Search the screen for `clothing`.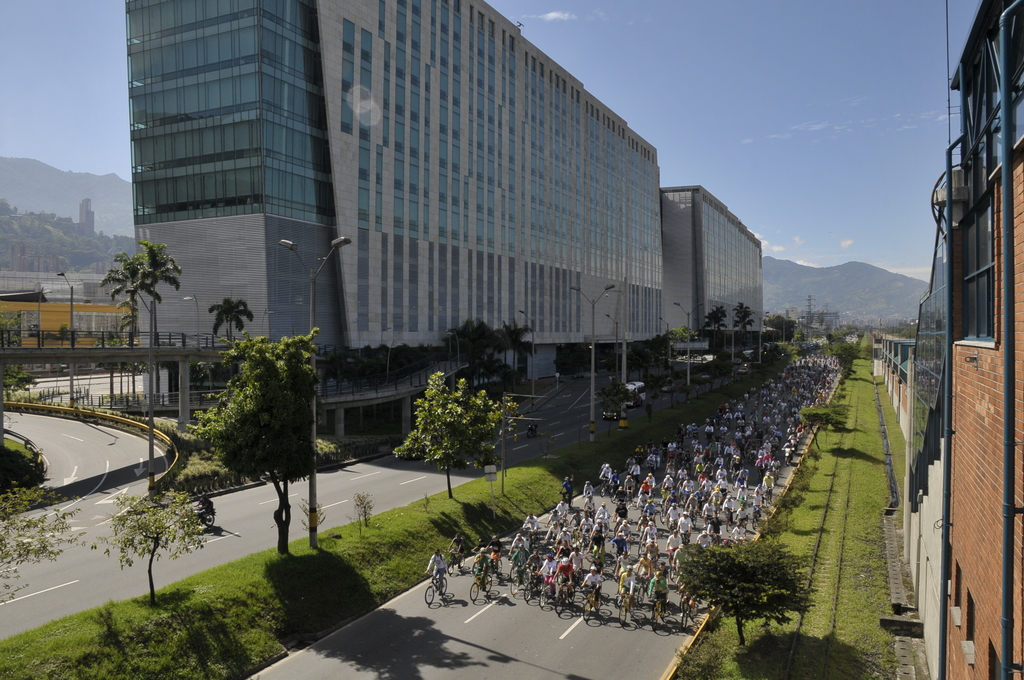
Found at select_region(650, 575, 673, 599).
